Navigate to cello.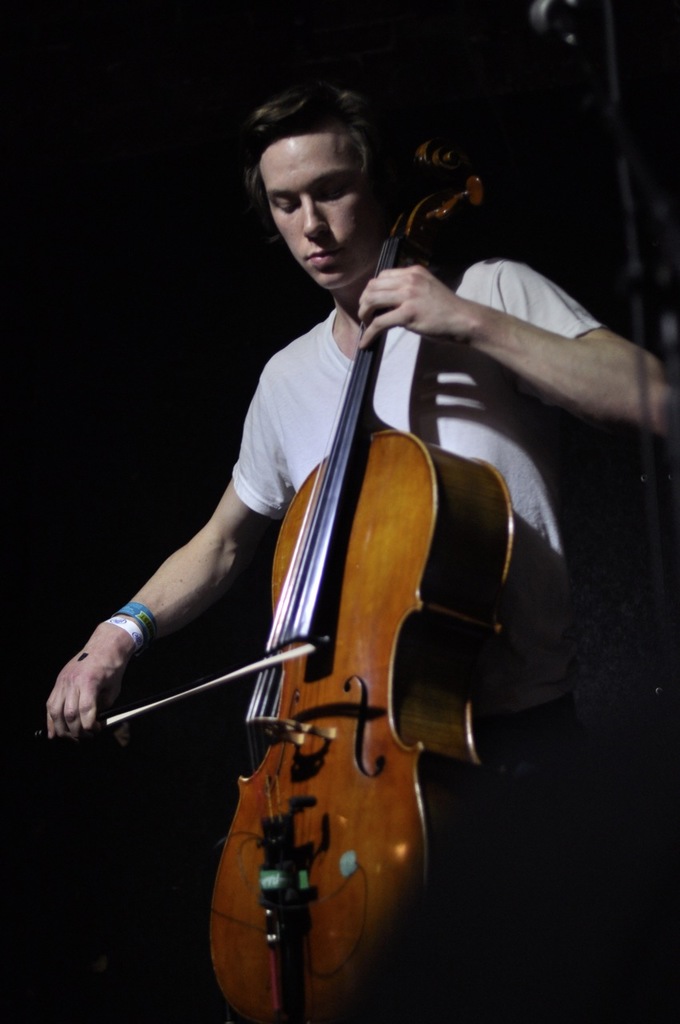
Navigation target: <box>38,144,497,1023</box>.
